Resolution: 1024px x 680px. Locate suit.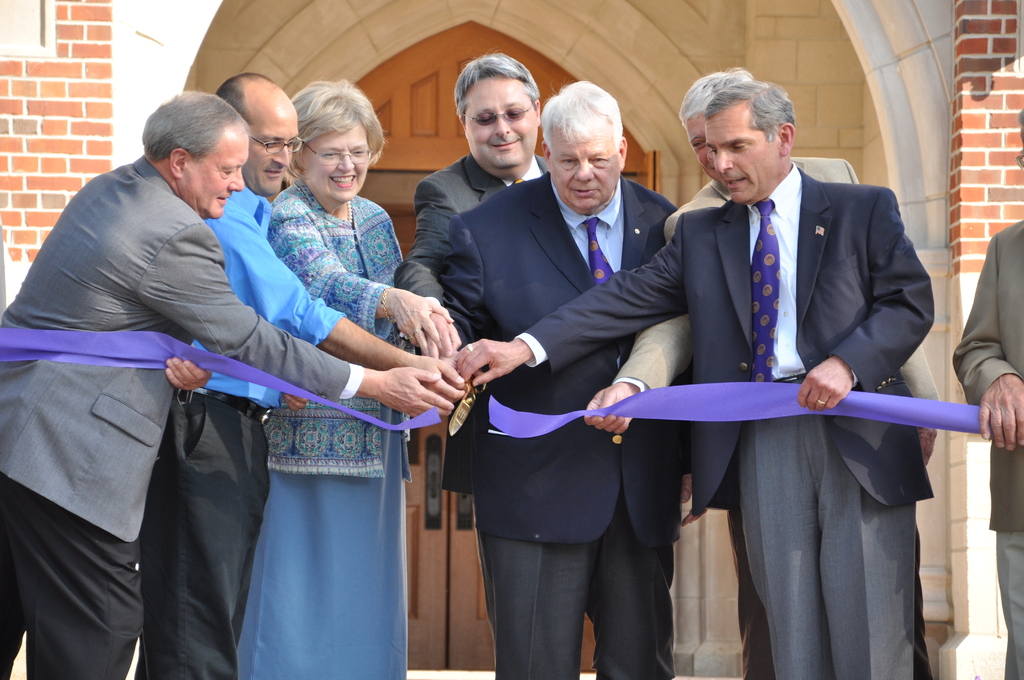
{"left": 952, "top": 219, "right": 1023, "bottom": 679}.
